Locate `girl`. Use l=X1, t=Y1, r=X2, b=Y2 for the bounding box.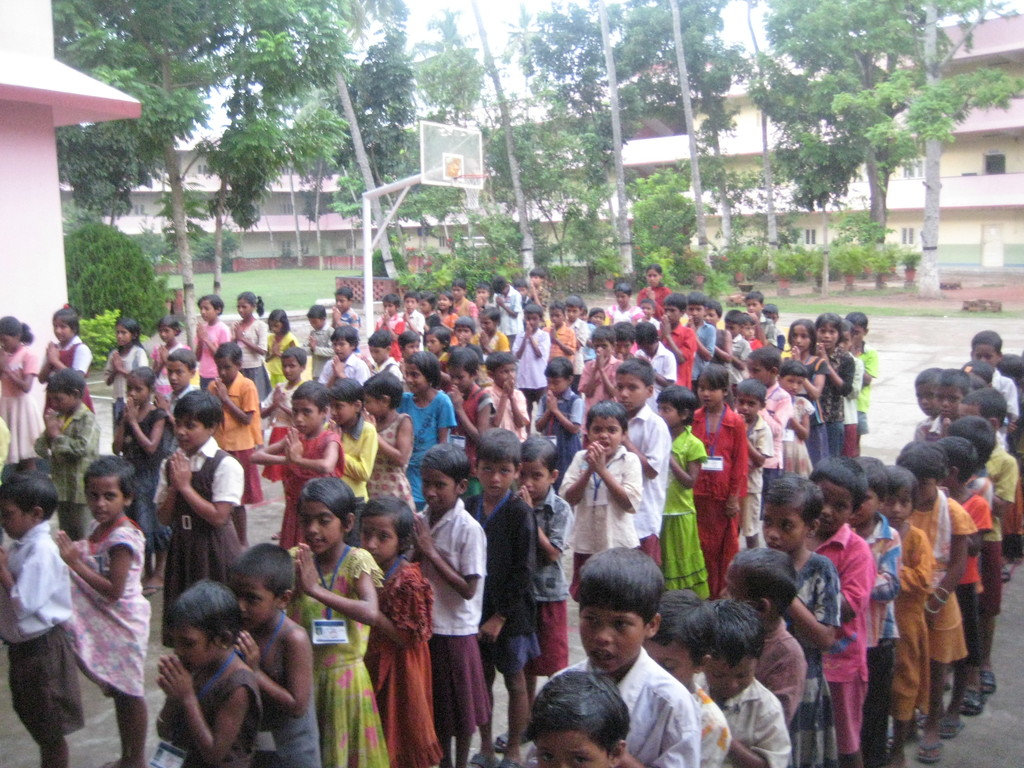
l=450, t=281, r=477, b=321.
